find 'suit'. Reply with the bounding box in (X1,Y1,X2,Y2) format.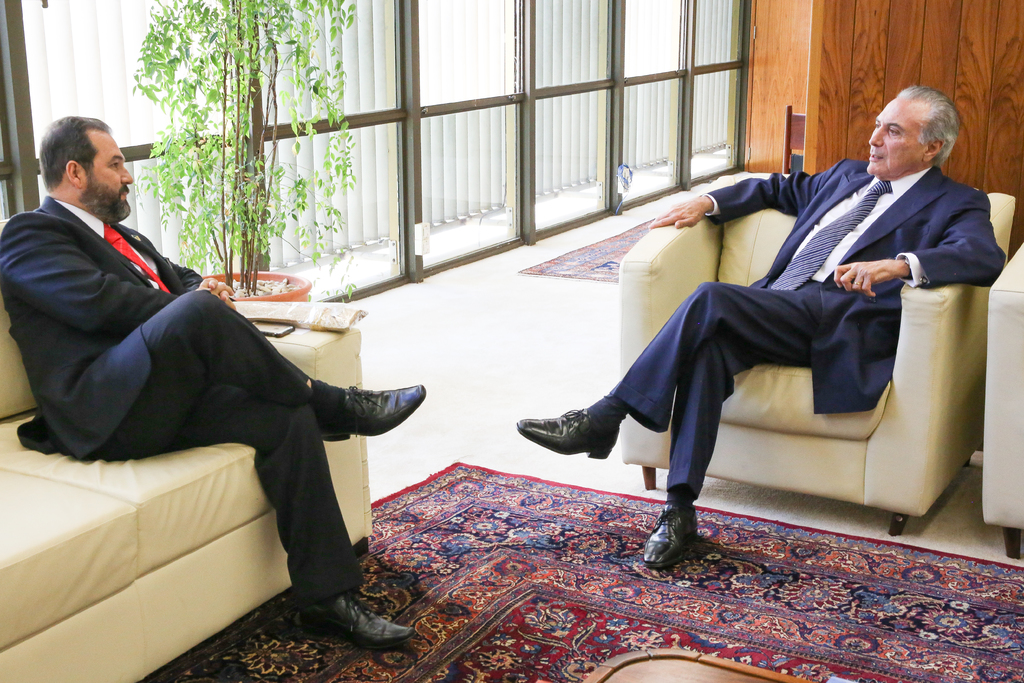
(33,162,384,607).
